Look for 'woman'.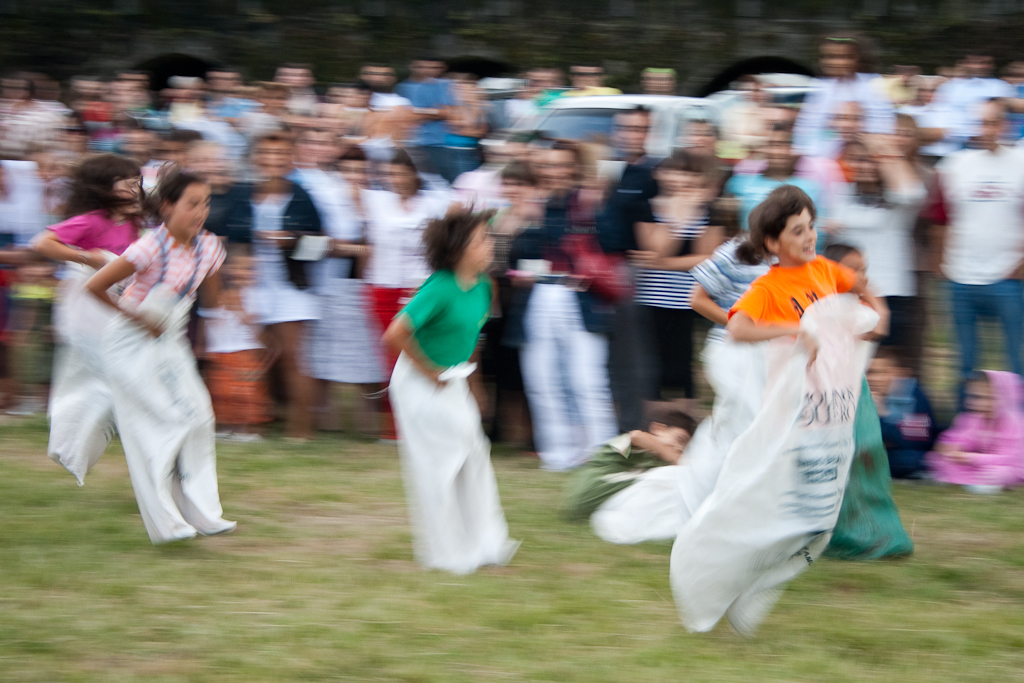
Found: bbox=(824, 131, 925, 442).
